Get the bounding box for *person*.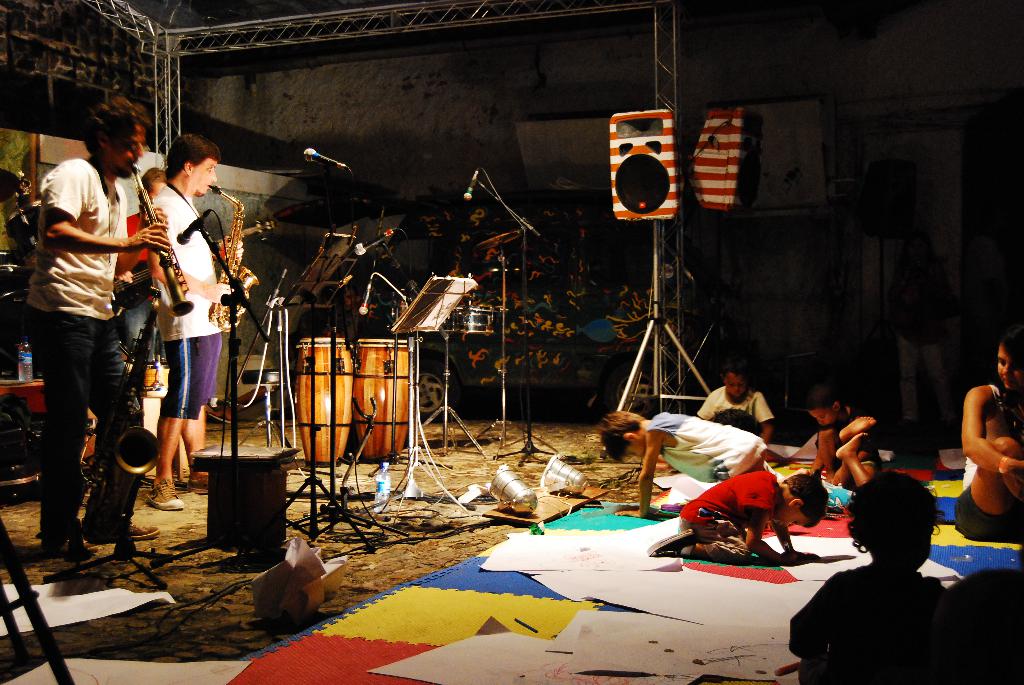
{"x1": 134, "y1": 127, "x2": 241, "y2": 515}.
